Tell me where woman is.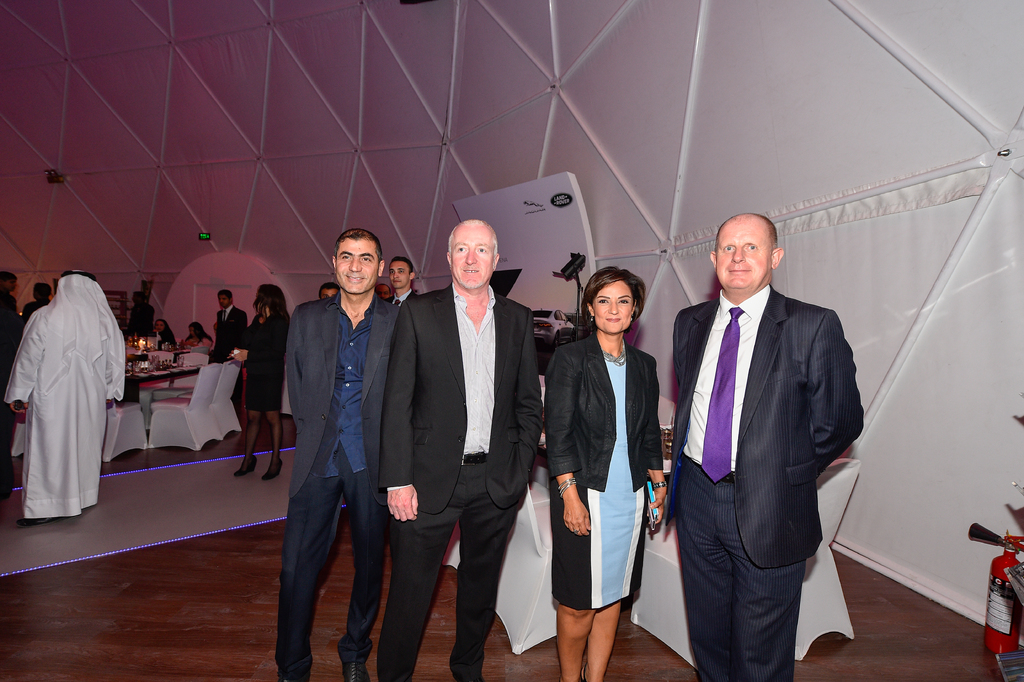
woman is at box(552, 270, 665, 681).
